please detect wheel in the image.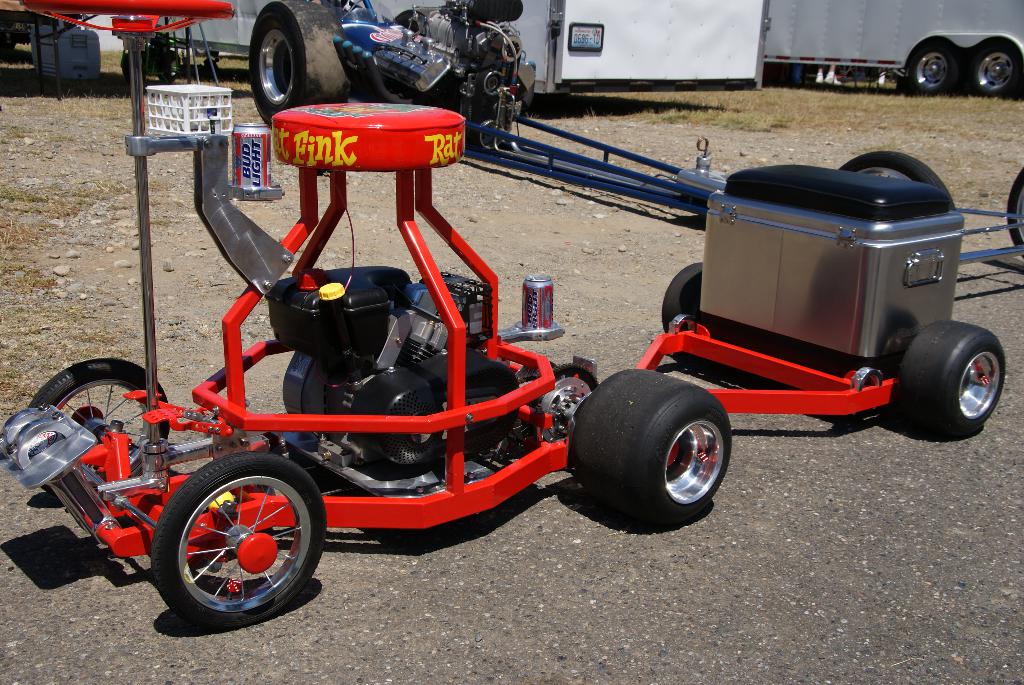
detection(355, 367, 444, 459).
